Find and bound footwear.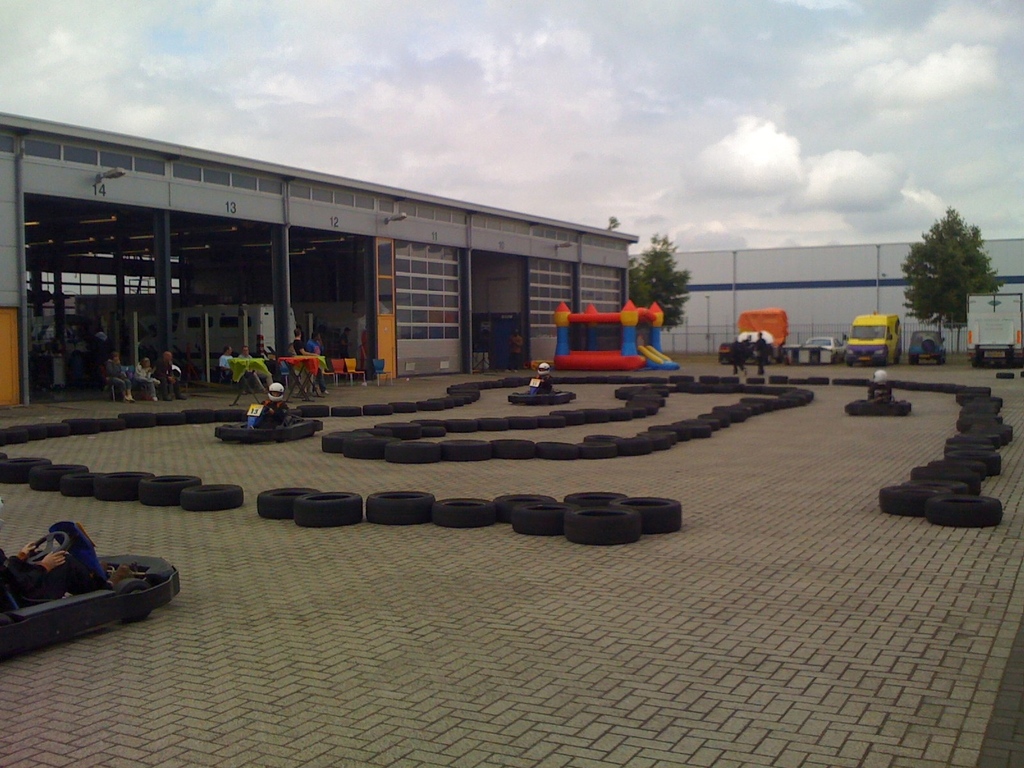
Bound: 151,376,161,384.
